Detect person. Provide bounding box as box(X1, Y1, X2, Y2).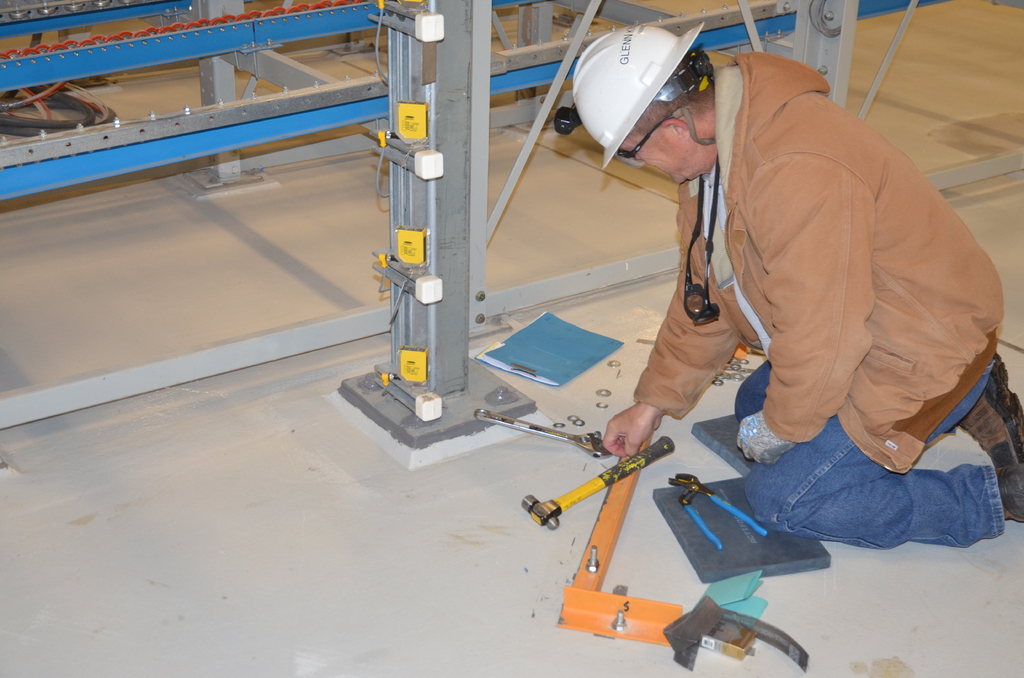
box(570, 15, 983, 601).
